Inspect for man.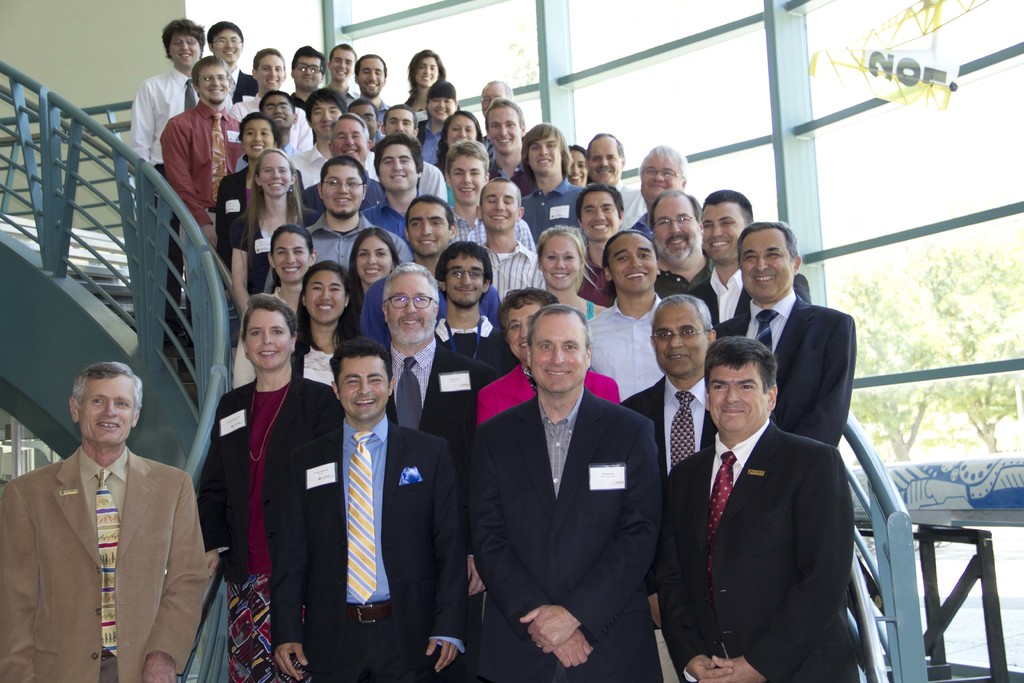
Inspection: <bbox>261, 151, 419, 294</bbox>.
